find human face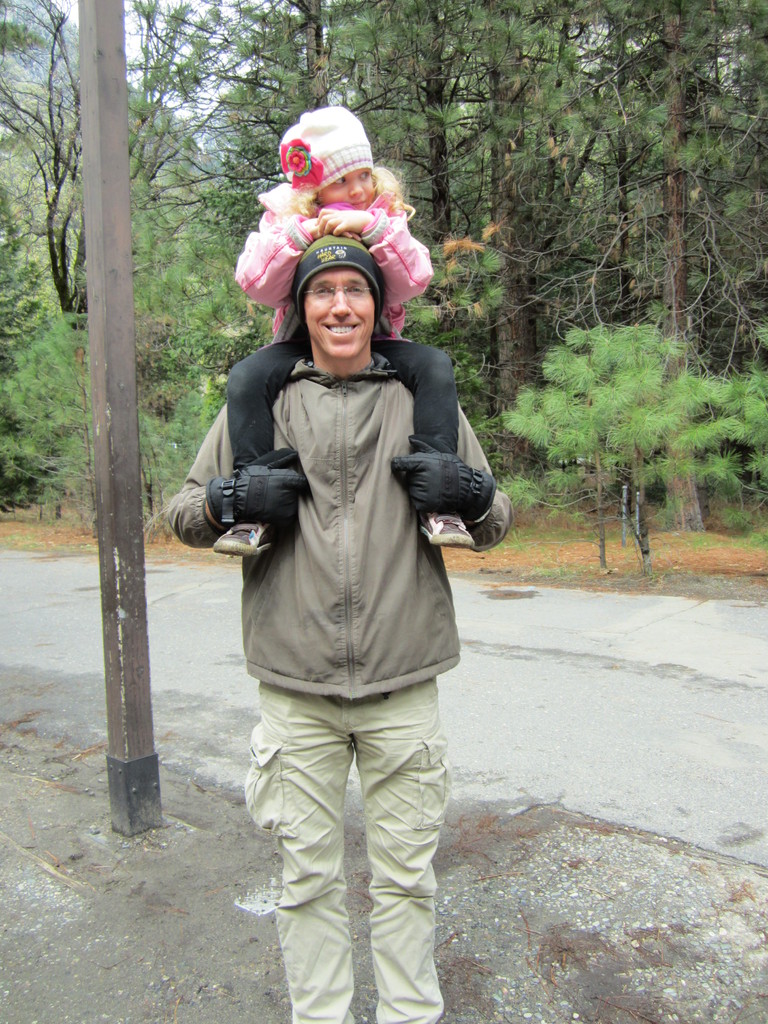
box=[320, 171, 380, 213]
